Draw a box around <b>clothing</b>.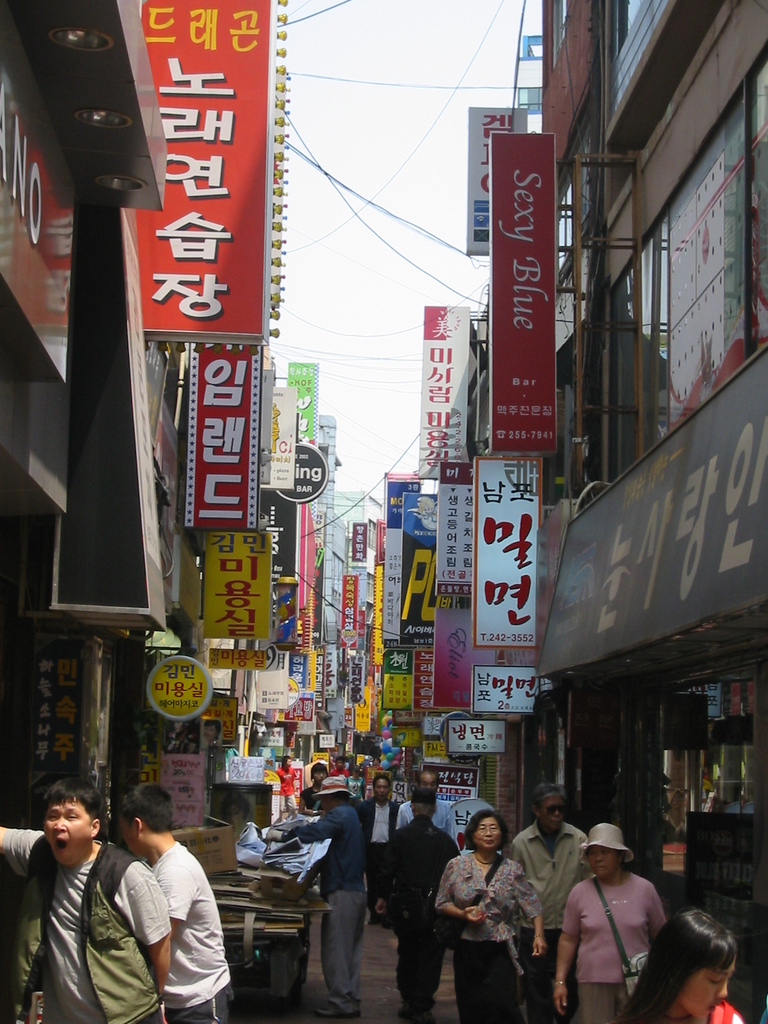
BBox(505, 818, 606, 1012).
